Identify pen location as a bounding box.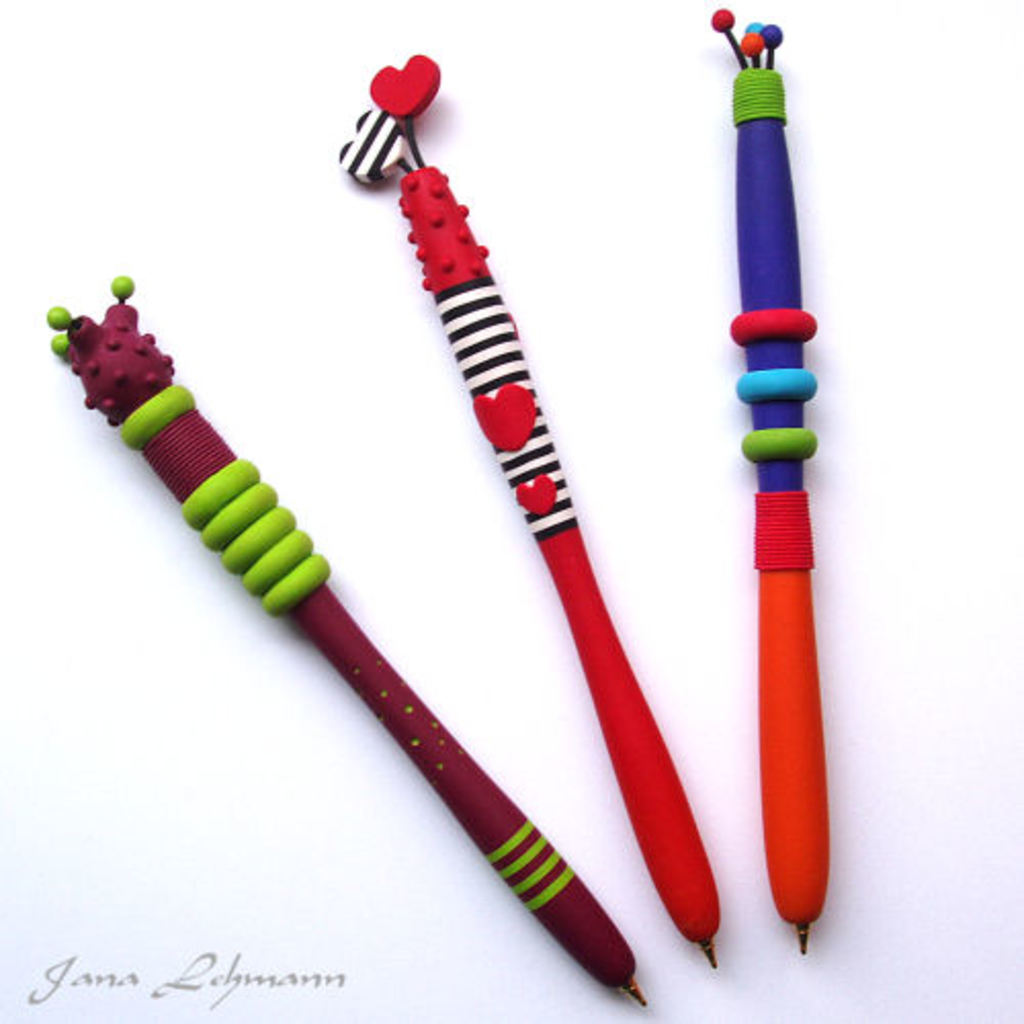
locate(707, 4, 829, 950).
